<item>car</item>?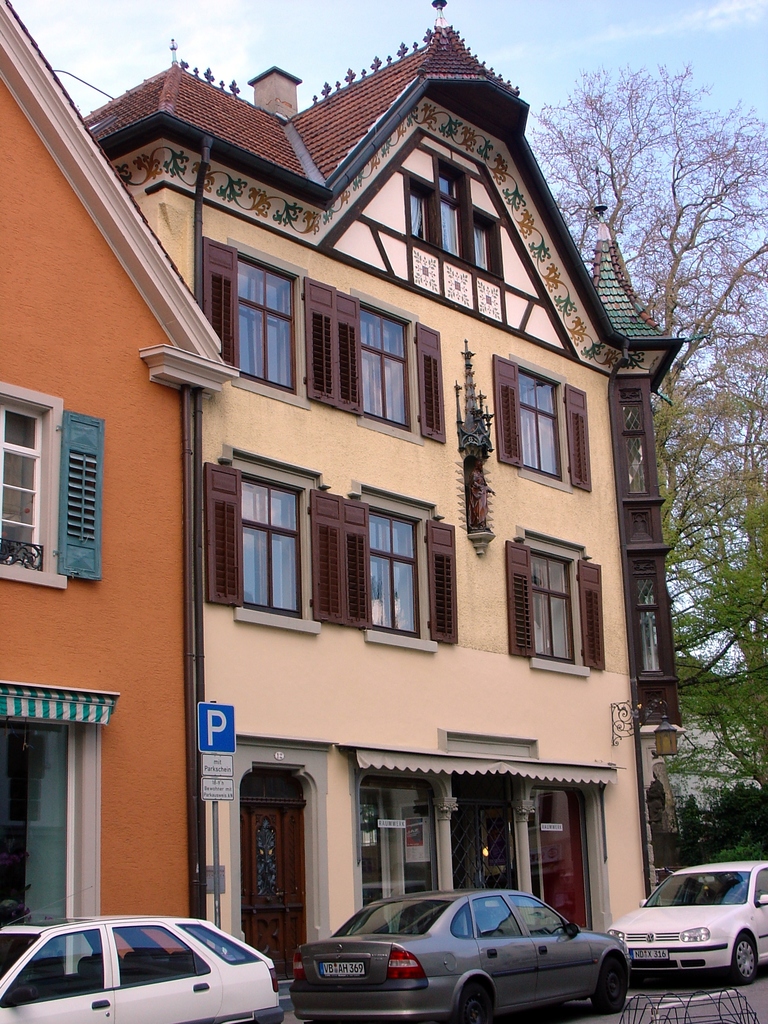
x1=289, y1=886, x2=630, y2=1023
